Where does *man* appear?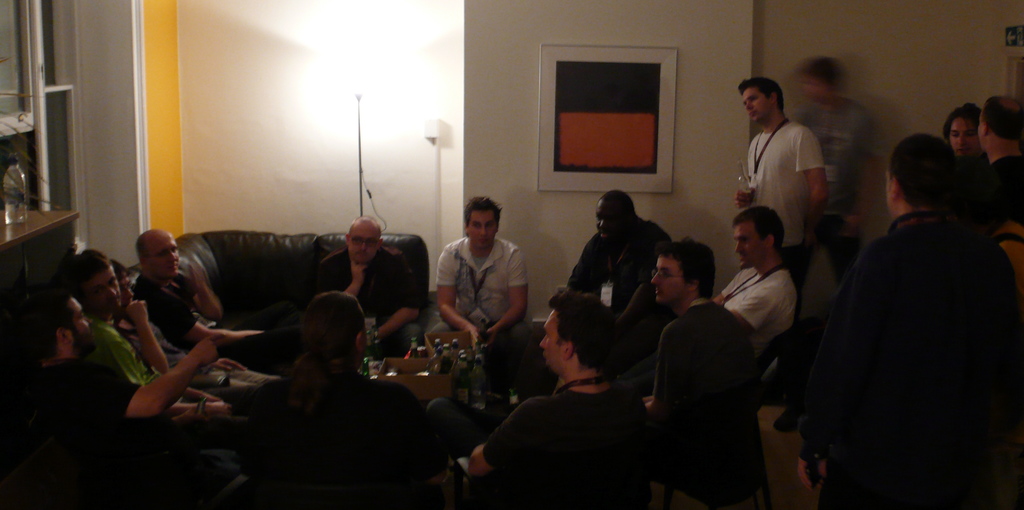
Appears at <bbox>426, 192, 527, 355</bbox>.
